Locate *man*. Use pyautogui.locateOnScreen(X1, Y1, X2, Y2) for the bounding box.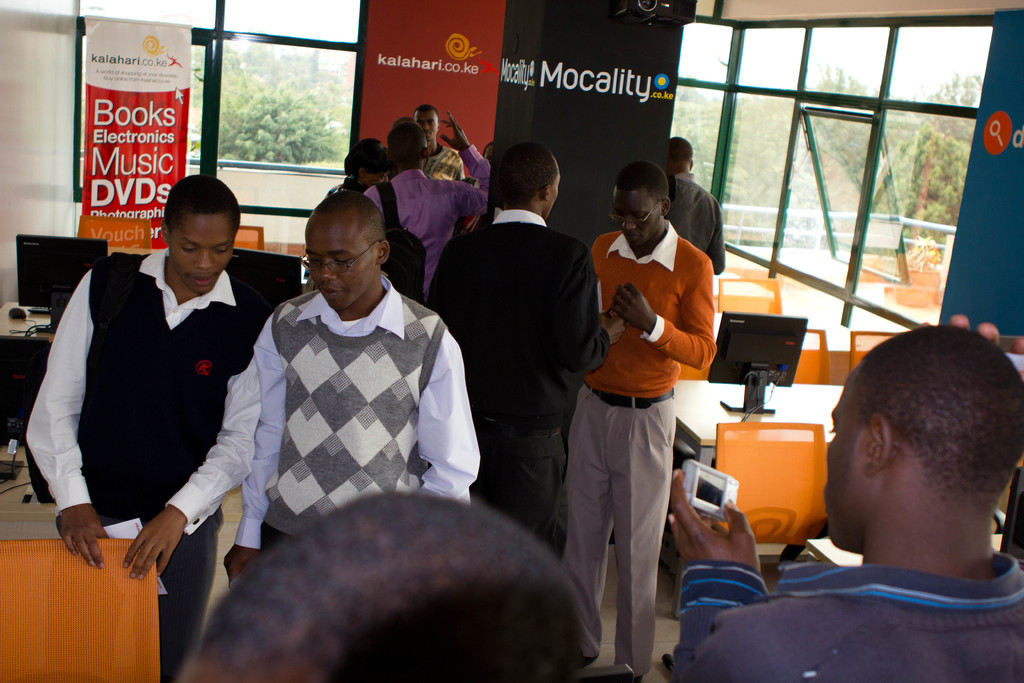
pyautogui.locateOnScreen(426, 136, 628, 568).
